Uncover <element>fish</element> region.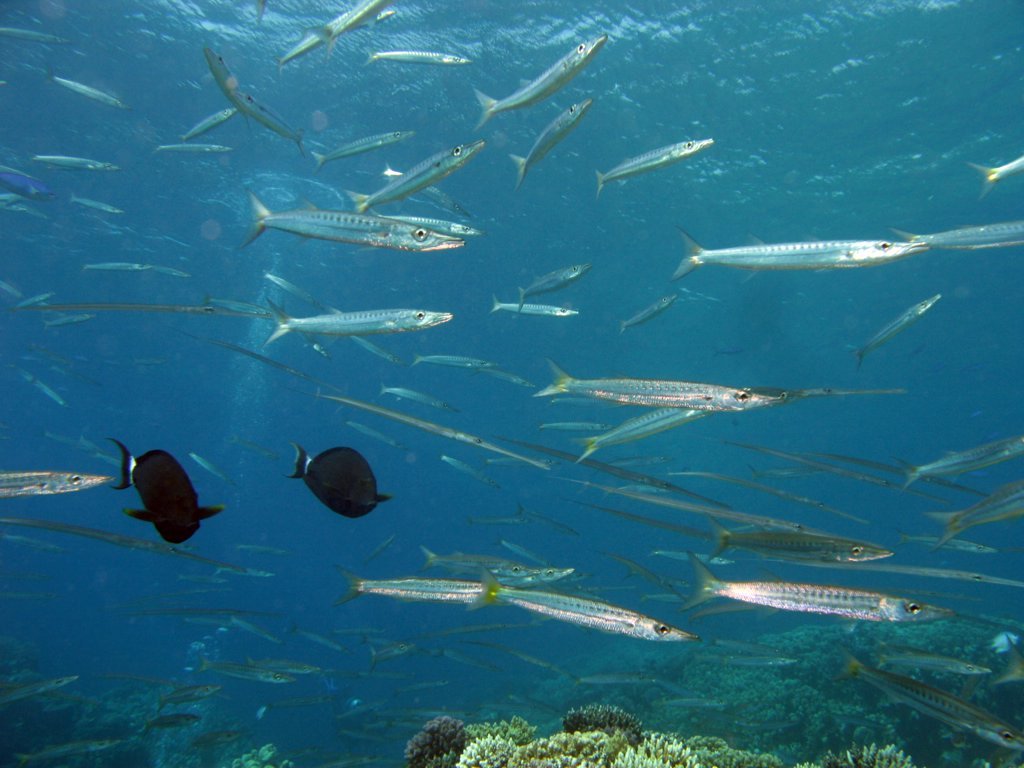
Uncovered: select_region(535, 425, 607, 429).
